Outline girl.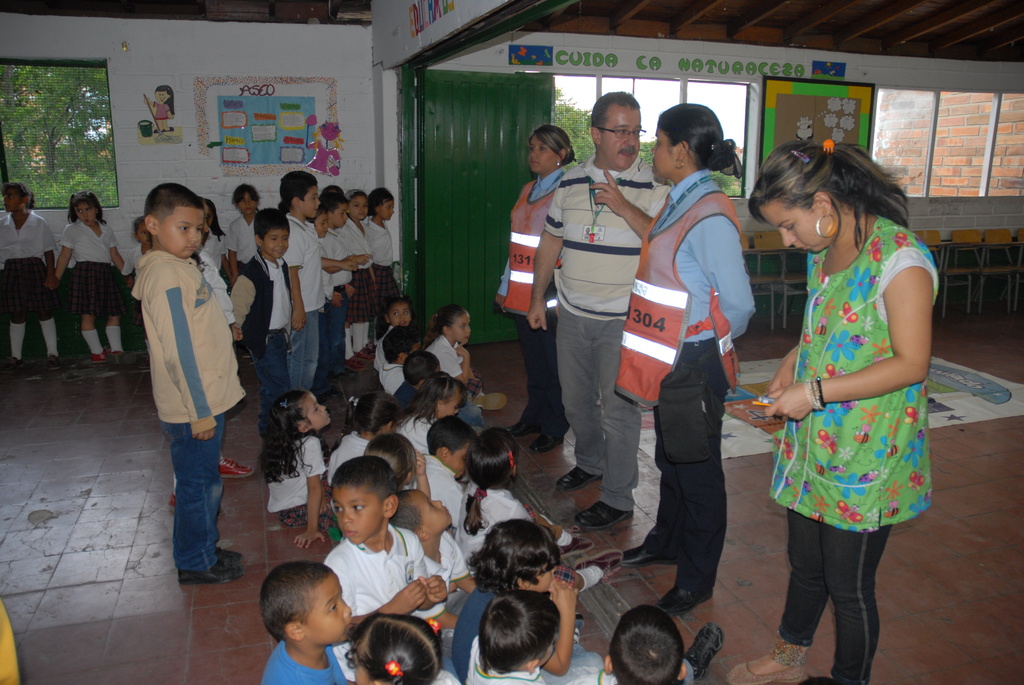
Outline: bbox=[341, 611, 460, 684].
